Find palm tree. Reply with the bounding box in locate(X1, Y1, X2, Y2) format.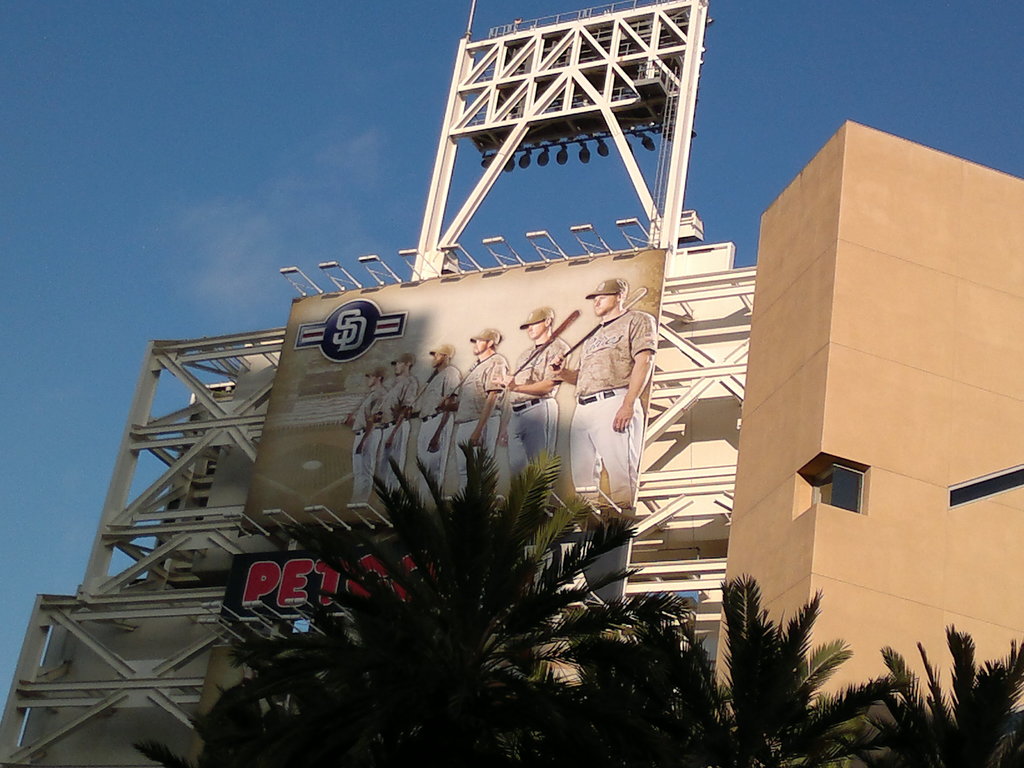
locate(253, 639, 409, 767).
